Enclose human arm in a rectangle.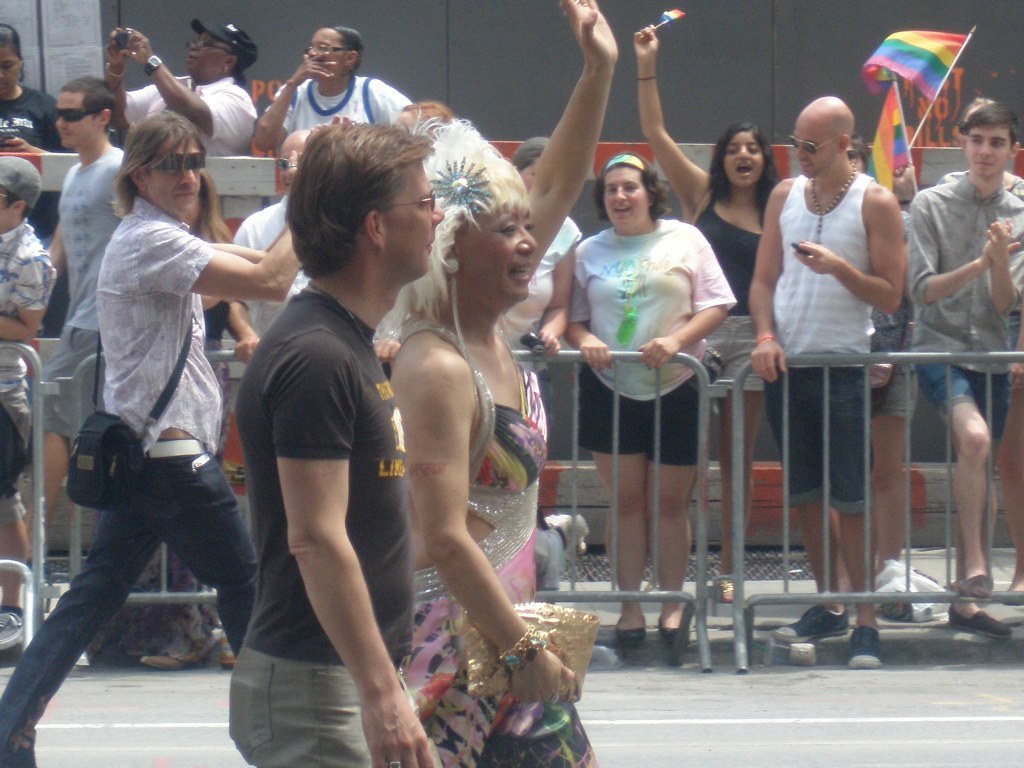
<bbox>114, 27, 258, 145</bbox>.
